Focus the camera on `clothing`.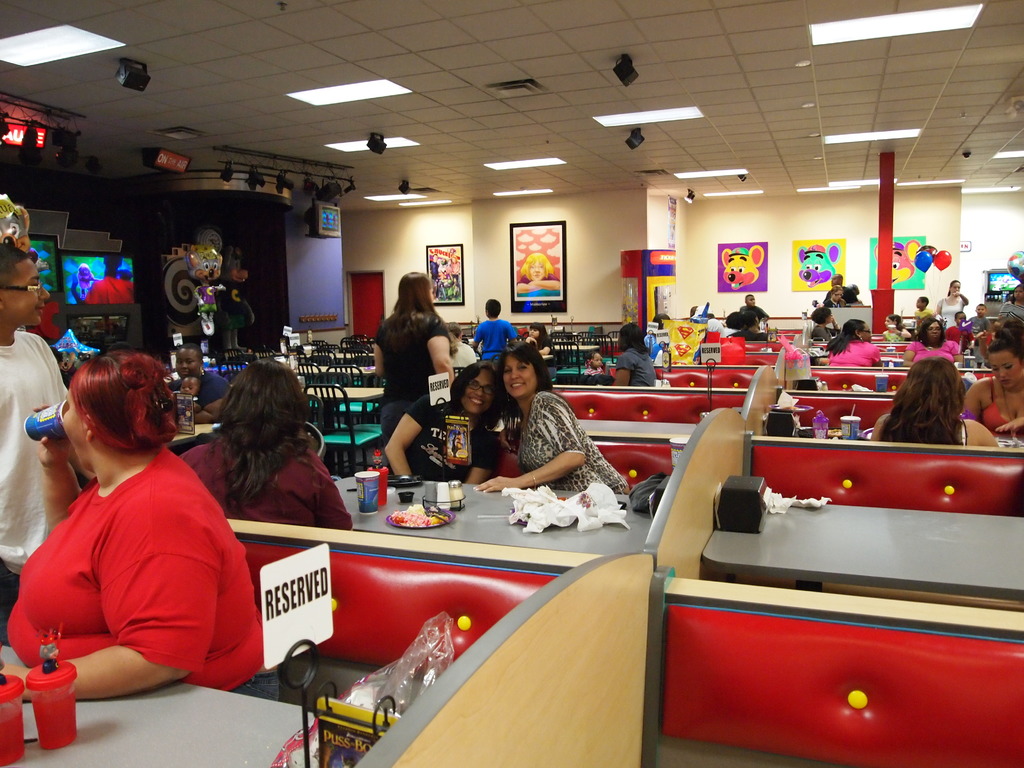
Focus region: 822,298,849,308.
